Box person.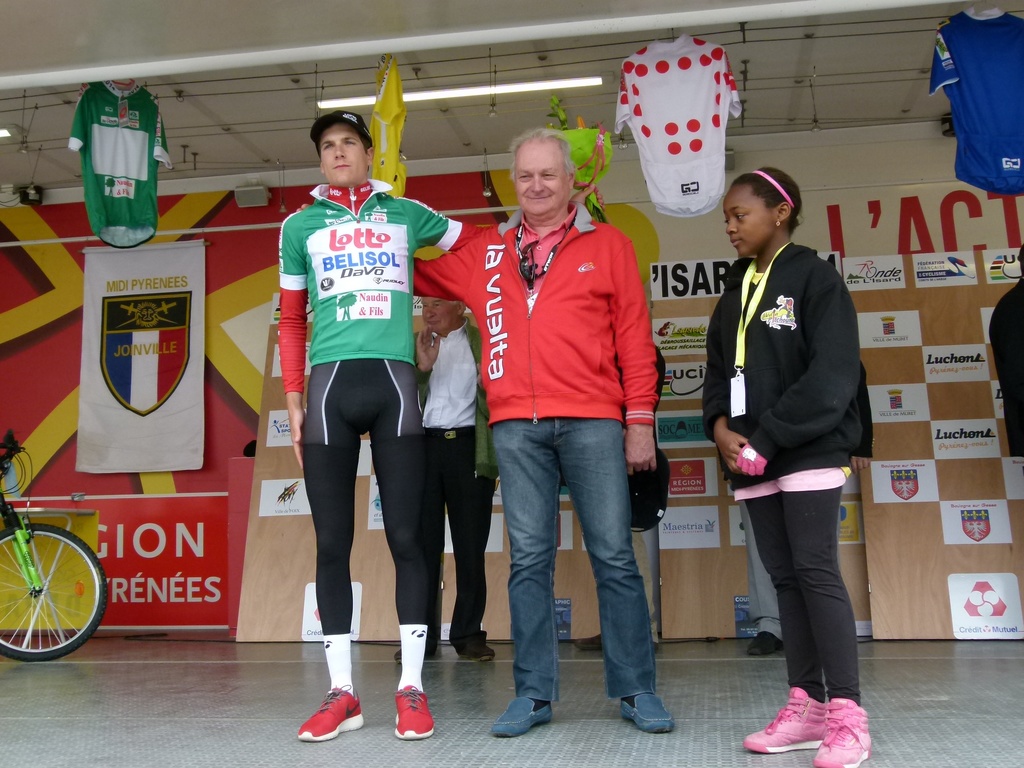
box=[294, 126, 675, 746].
